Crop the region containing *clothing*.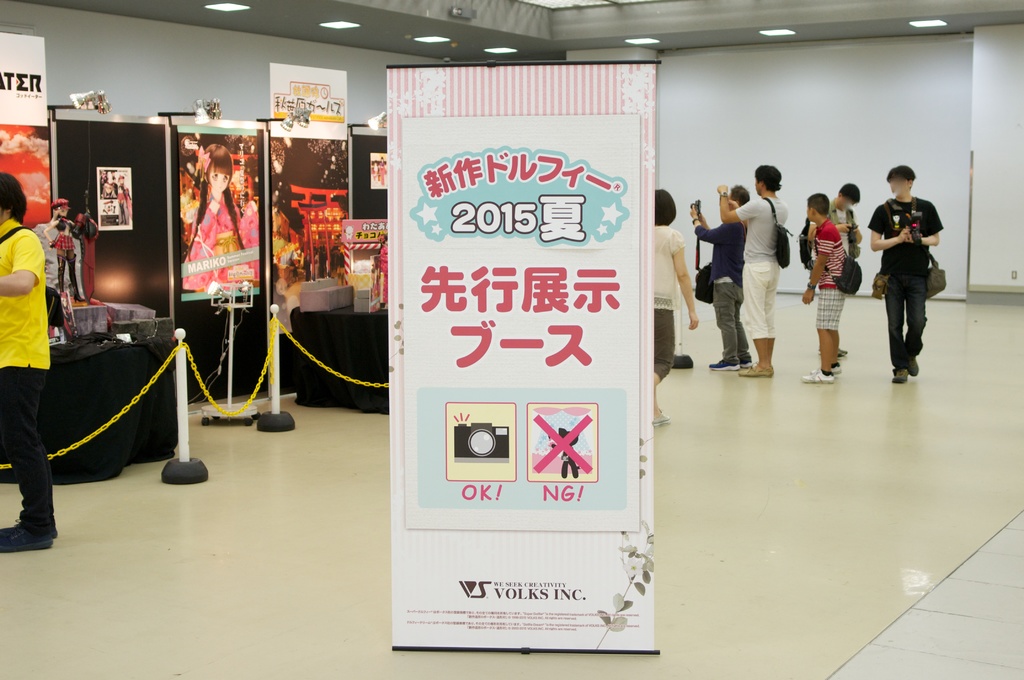
Crop region: 375 242 388 305.
